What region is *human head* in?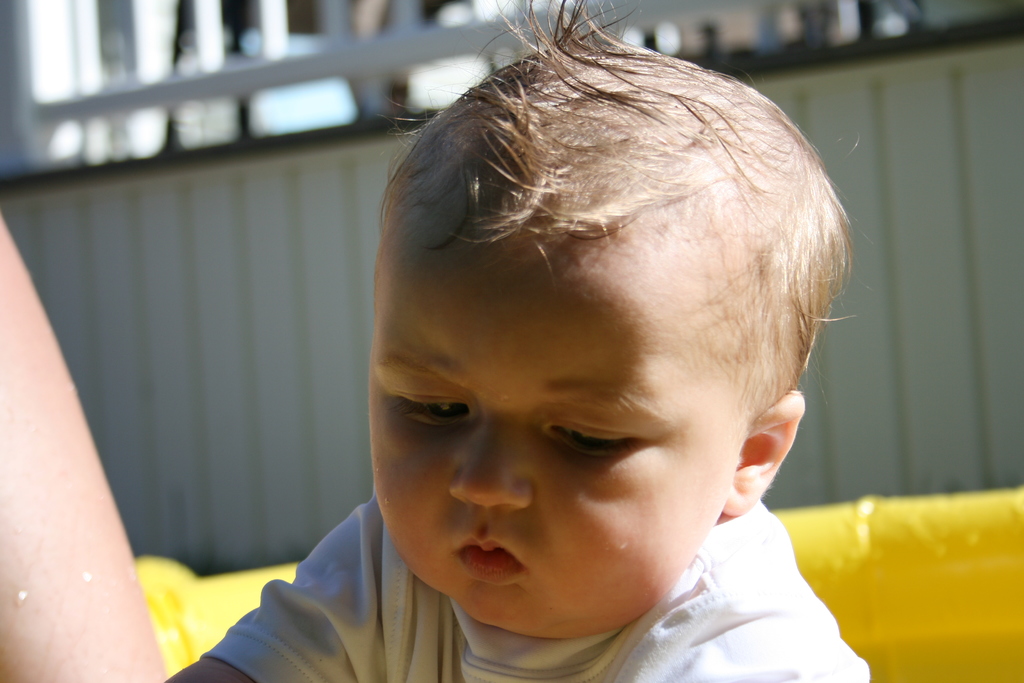
(364,31,833,603).
